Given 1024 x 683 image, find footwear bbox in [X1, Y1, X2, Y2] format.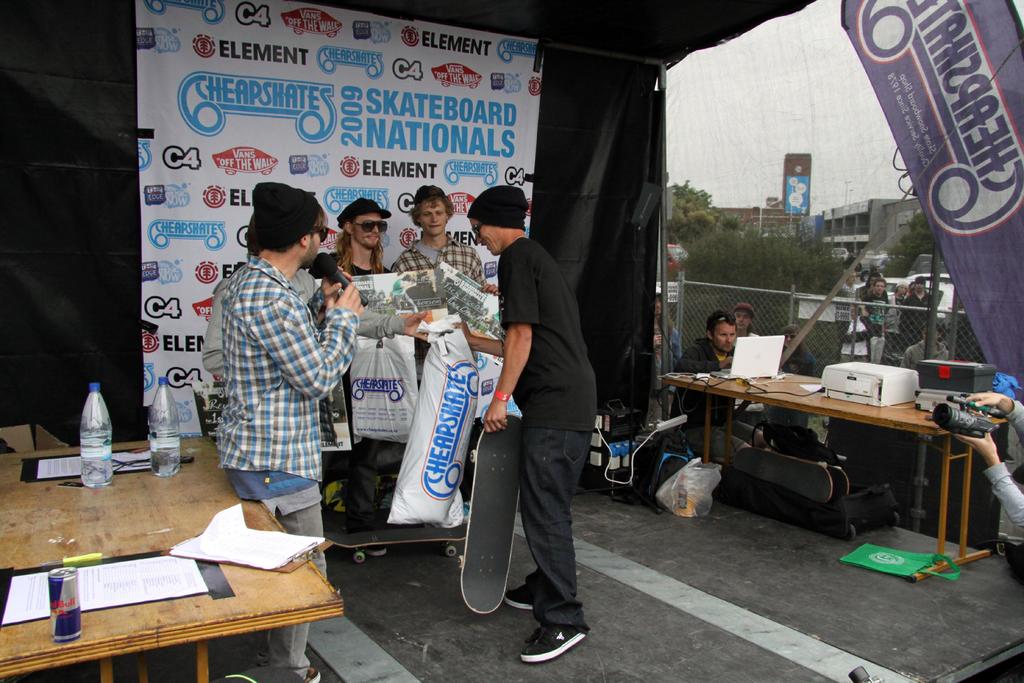
[365, 545, 388, 554].
